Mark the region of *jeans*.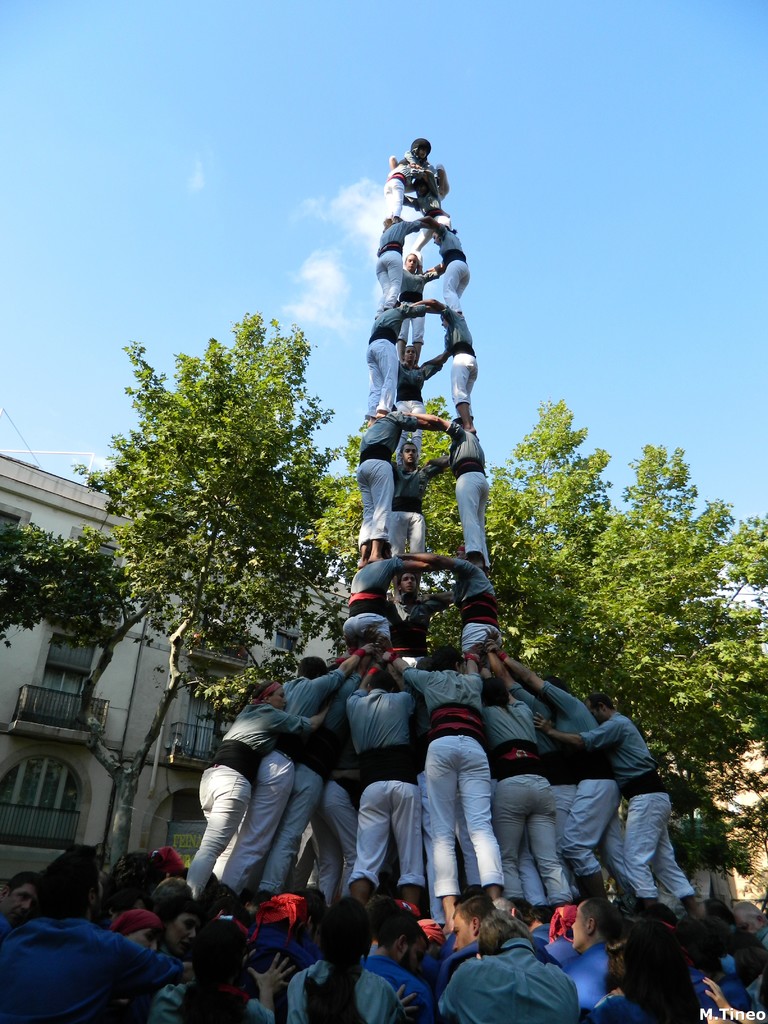
Region: x1=446, y1=345, x2=476, y2=402.
